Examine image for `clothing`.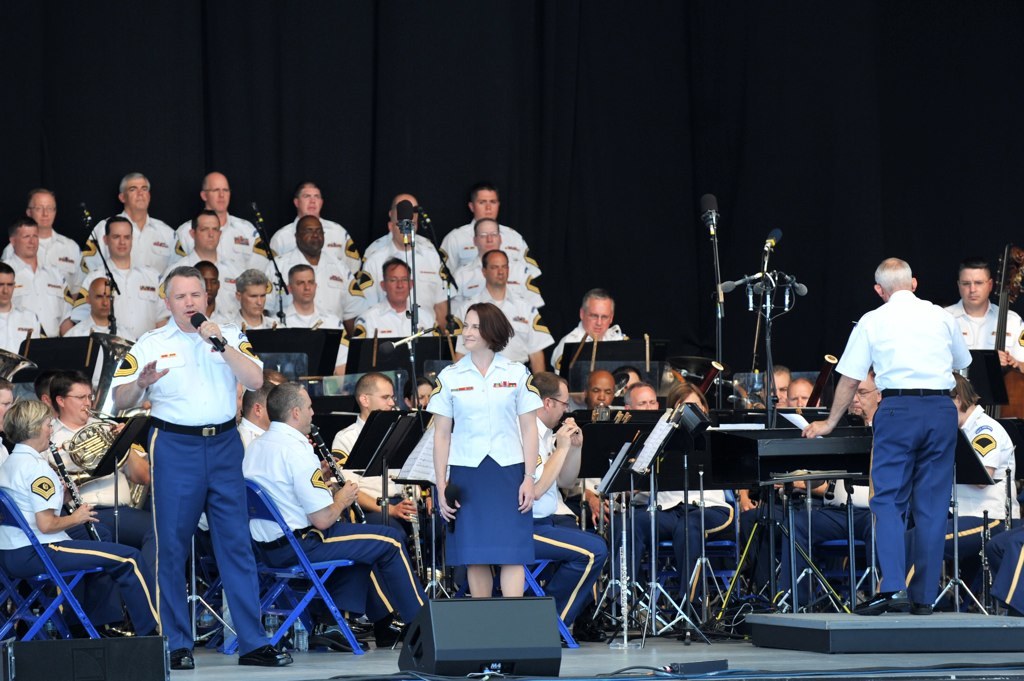
Examination result: 54 407 164 625.
